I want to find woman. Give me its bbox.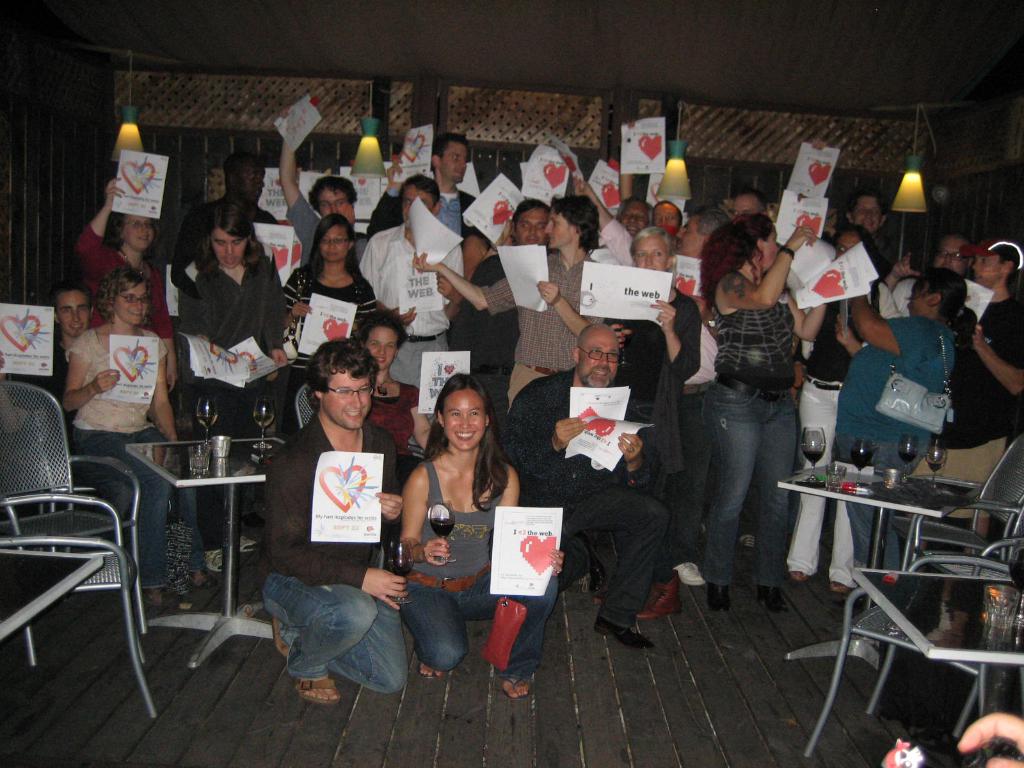
282 210 381 445.
